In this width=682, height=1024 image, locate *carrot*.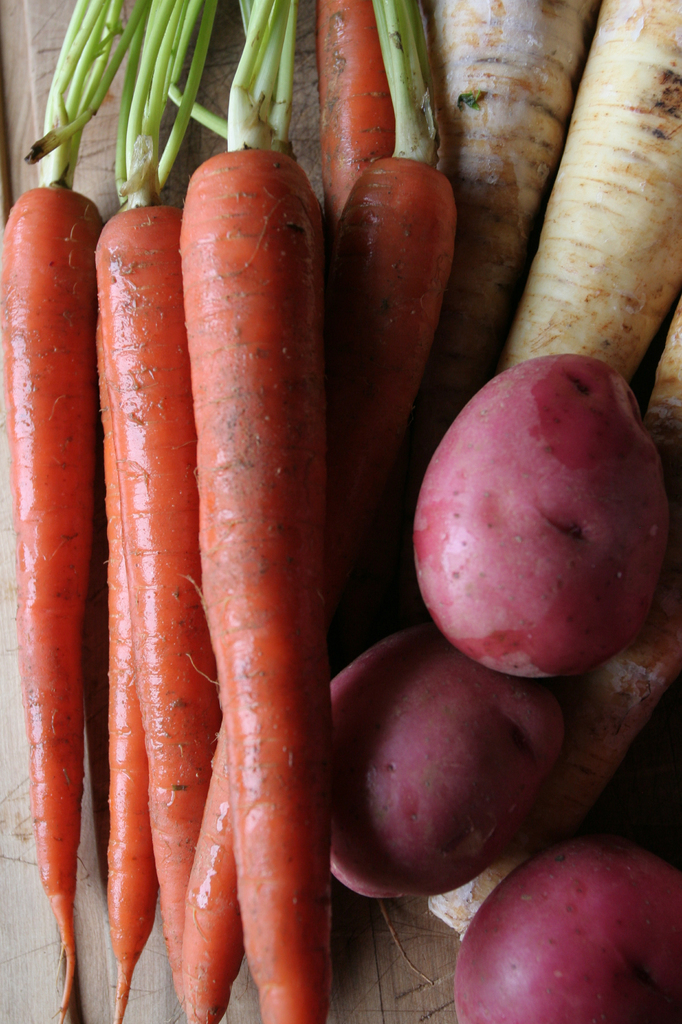
Bounding box: 99,385,155,1022.
